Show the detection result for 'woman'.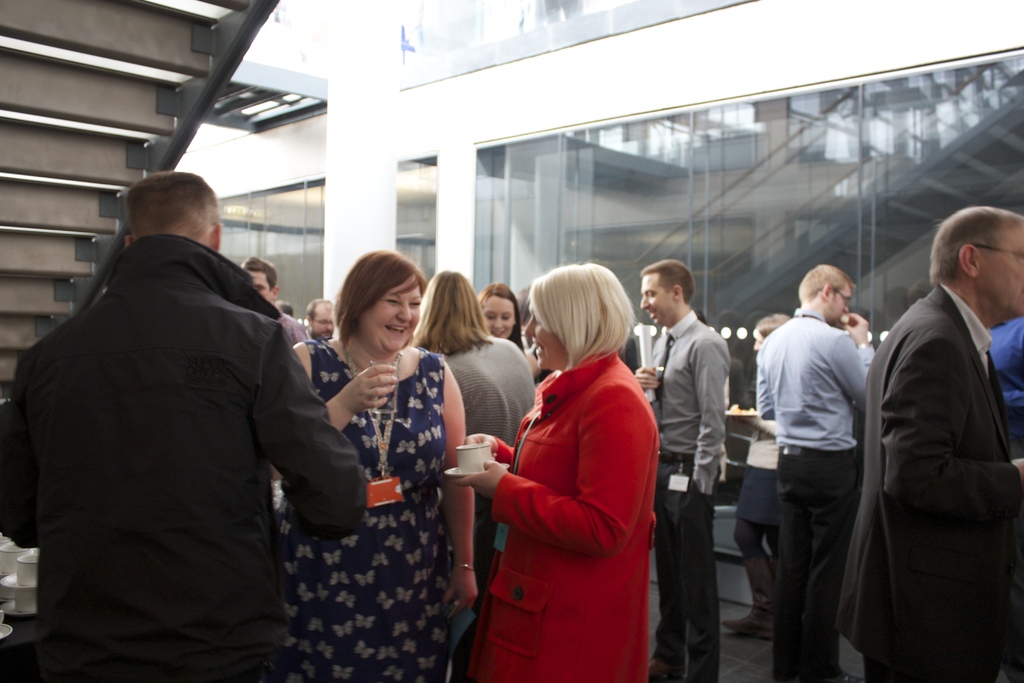
crop(461, 257, 659, 682).
